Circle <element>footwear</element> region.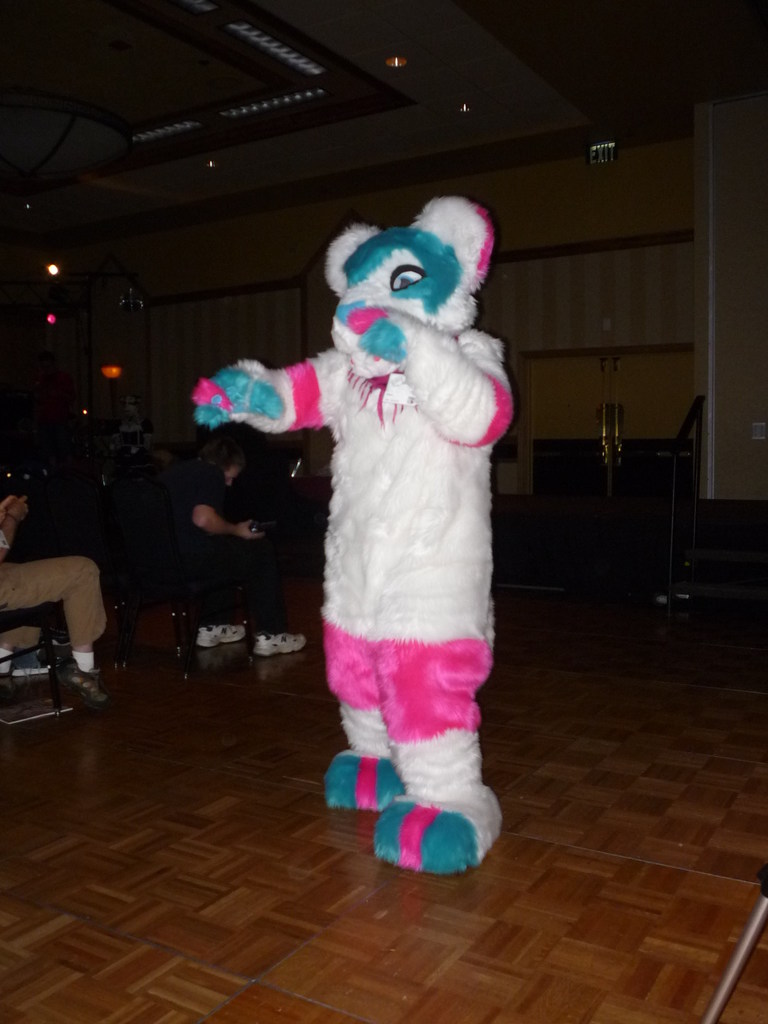
Region: (58, 657, 111, 707).
